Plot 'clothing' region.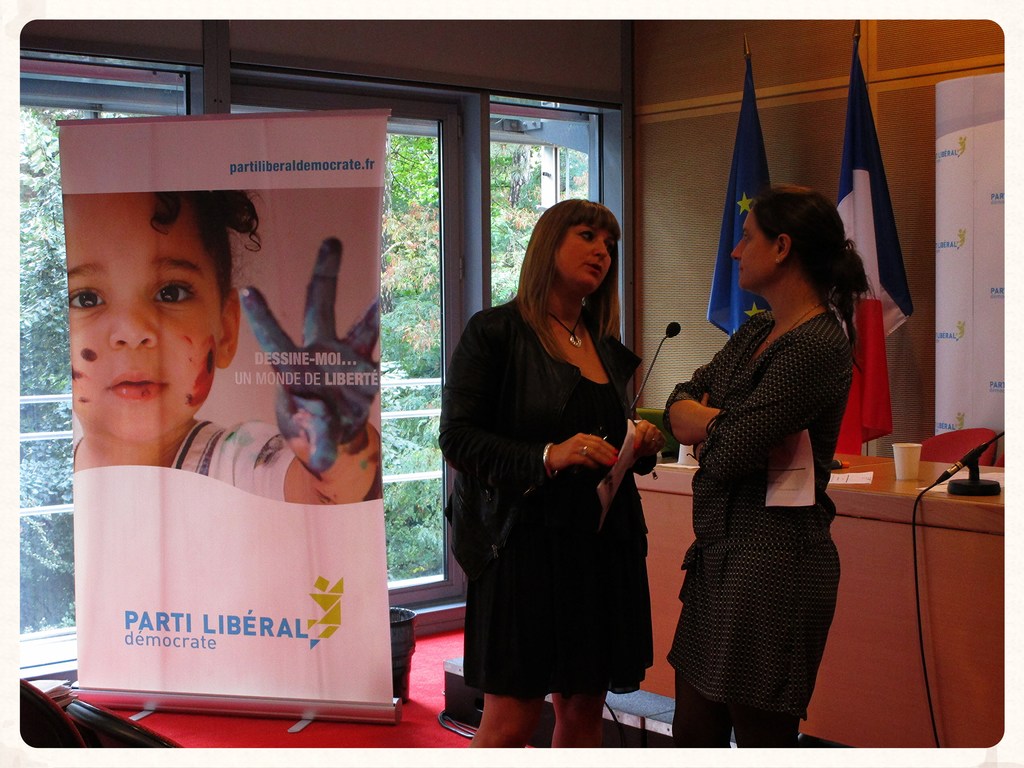
Plotted at l=68, t=413, r=308, b=515.
